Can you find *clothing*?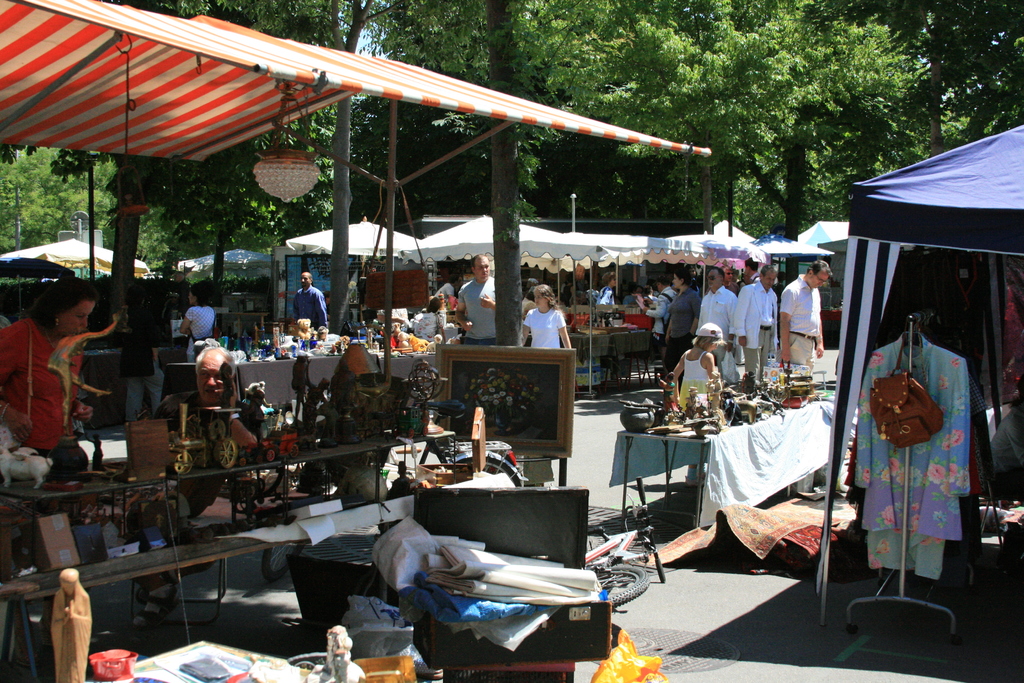
Yes, bounding box: [left=290, top=280, right=326, bottom=336].
